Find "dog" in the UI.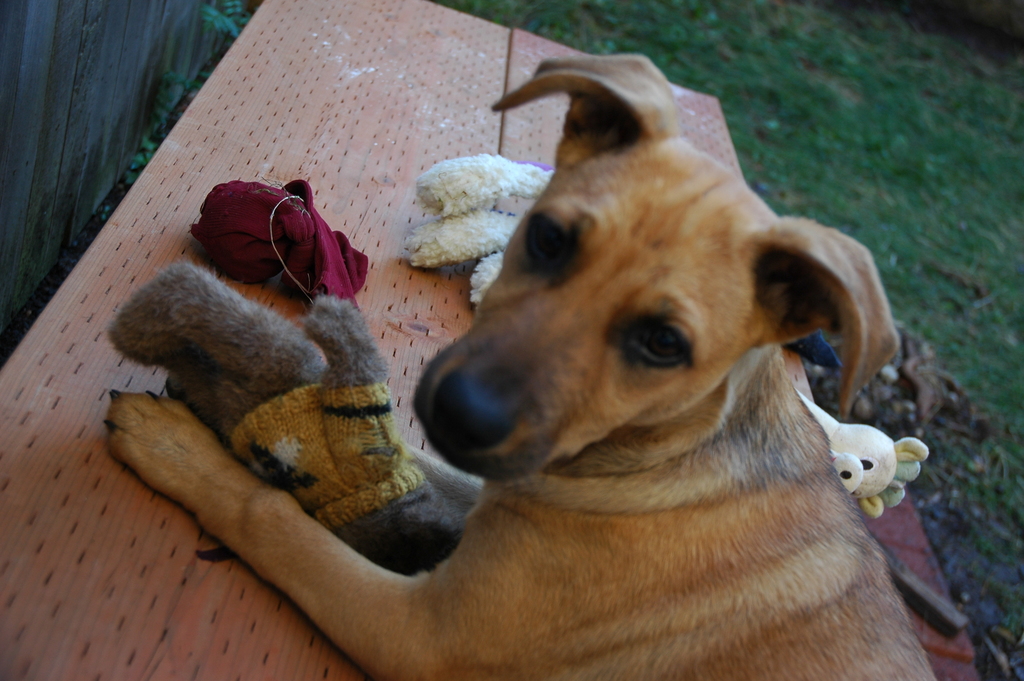
UI element at <region>102, 54, 939, 680</region>.
